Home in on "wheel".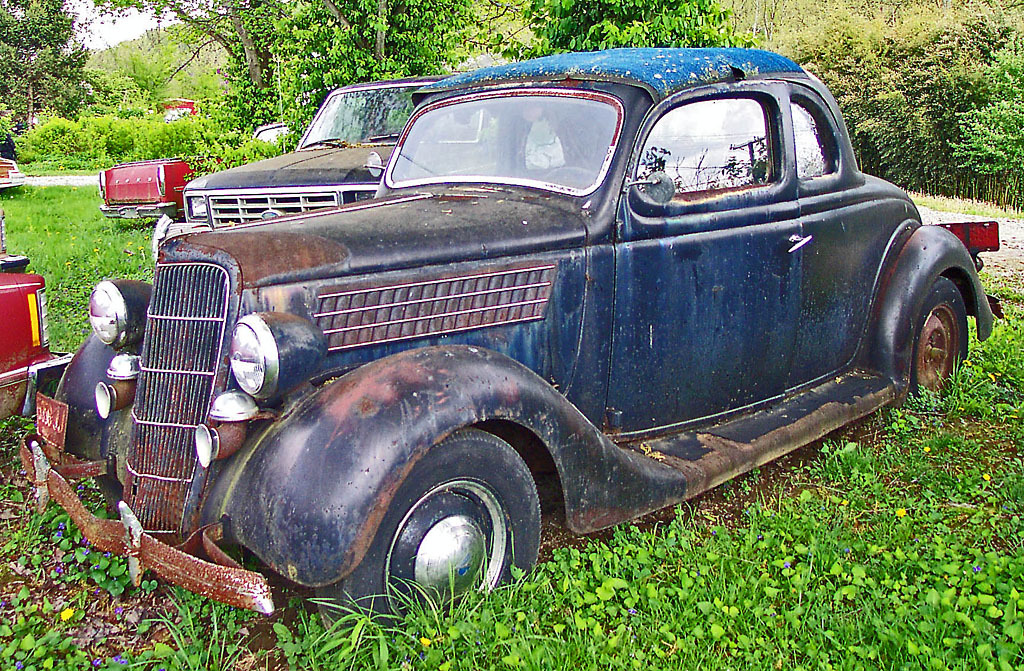
Homed in at select_region(896, 260, 984, 411).
